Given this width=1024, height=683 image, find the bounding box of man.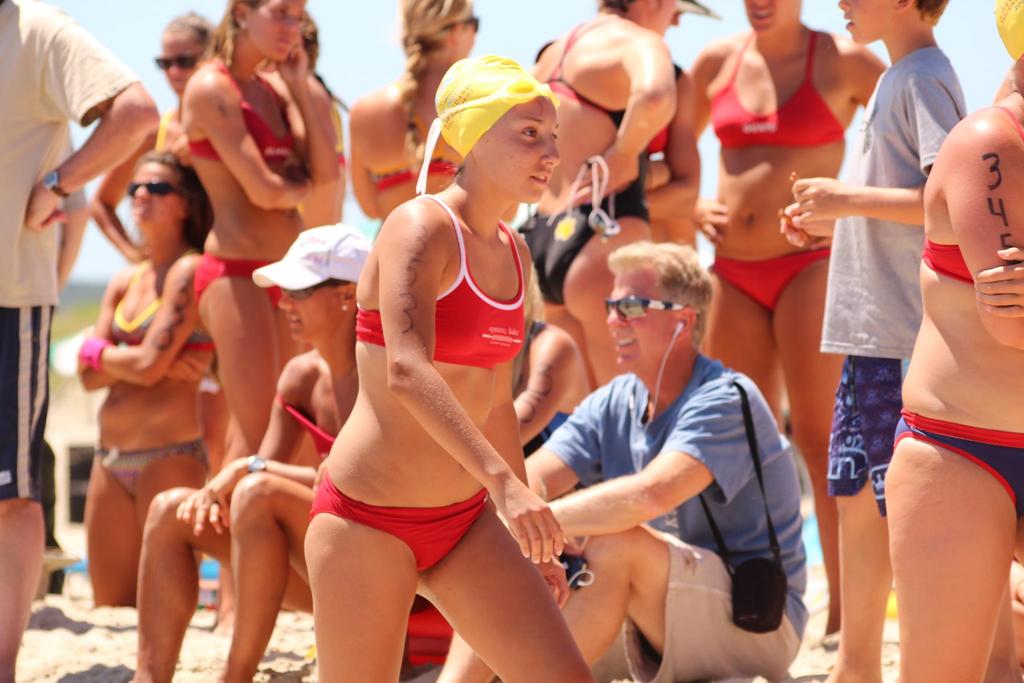
x1=0, y1=0, x2=163, y2=682.
